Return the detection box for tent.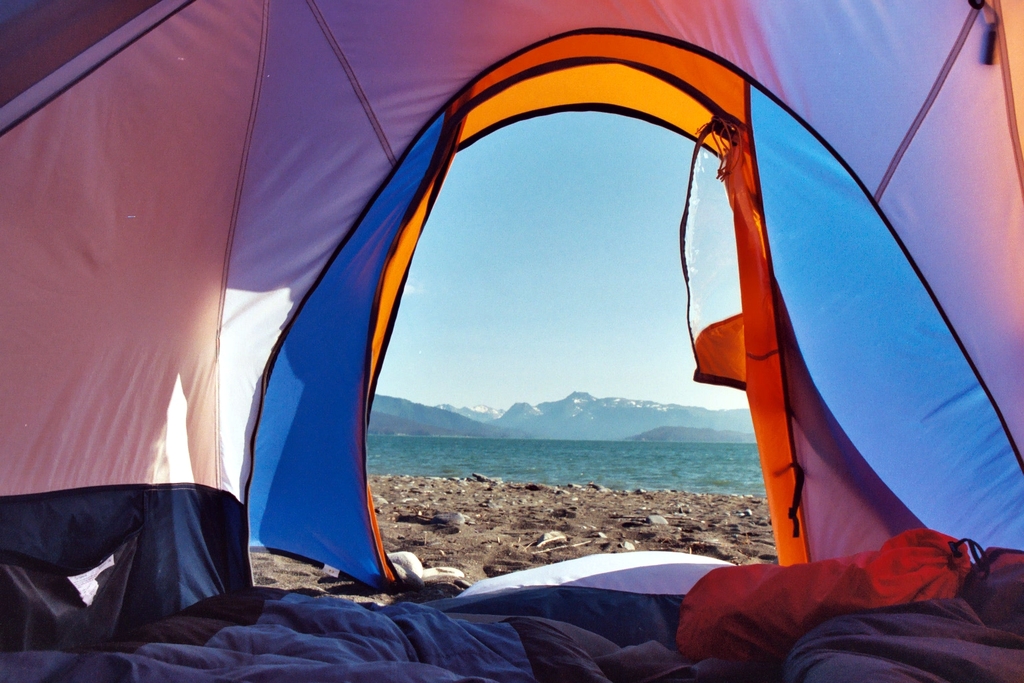
<region>1, 0, 1023, 682</region>.
